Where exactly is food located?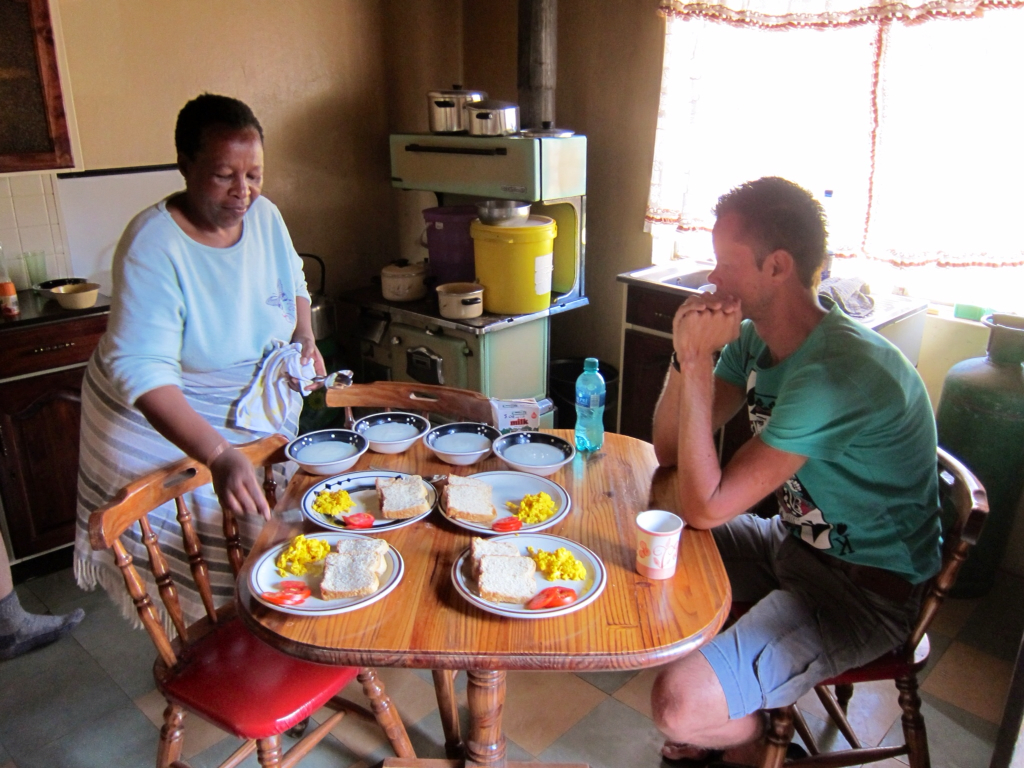
Its bounding box is detection(312, 486, 354, 513).
